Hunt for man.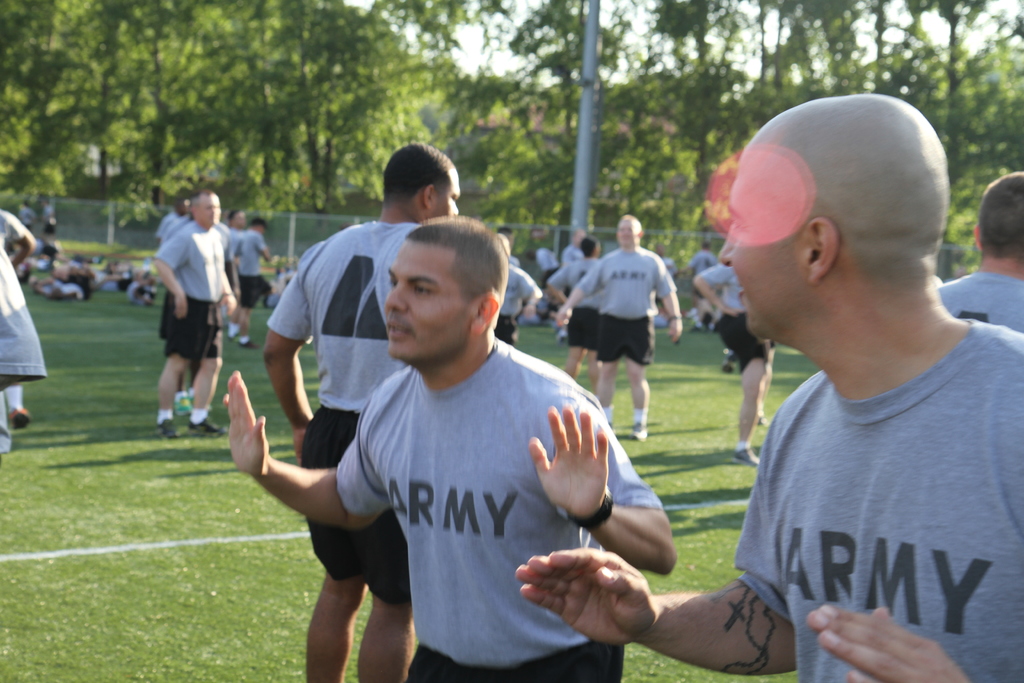
Hunted down at <region>5, 383, 33, 431</region>.
